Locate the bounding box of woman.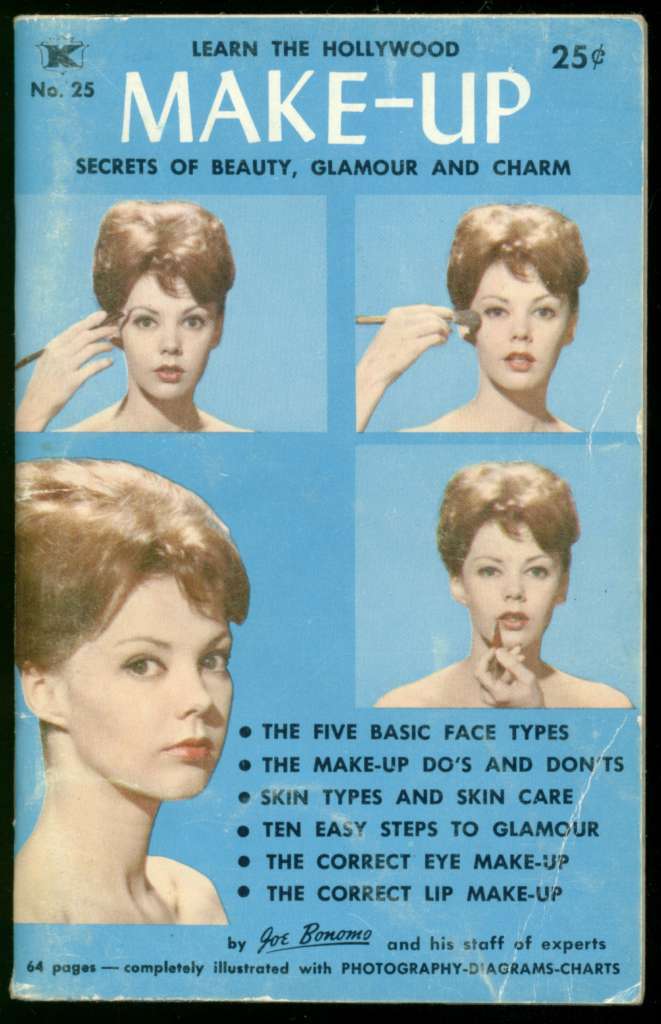
Bounding box: x1=371 y1=460 x2=630 y2=712.
